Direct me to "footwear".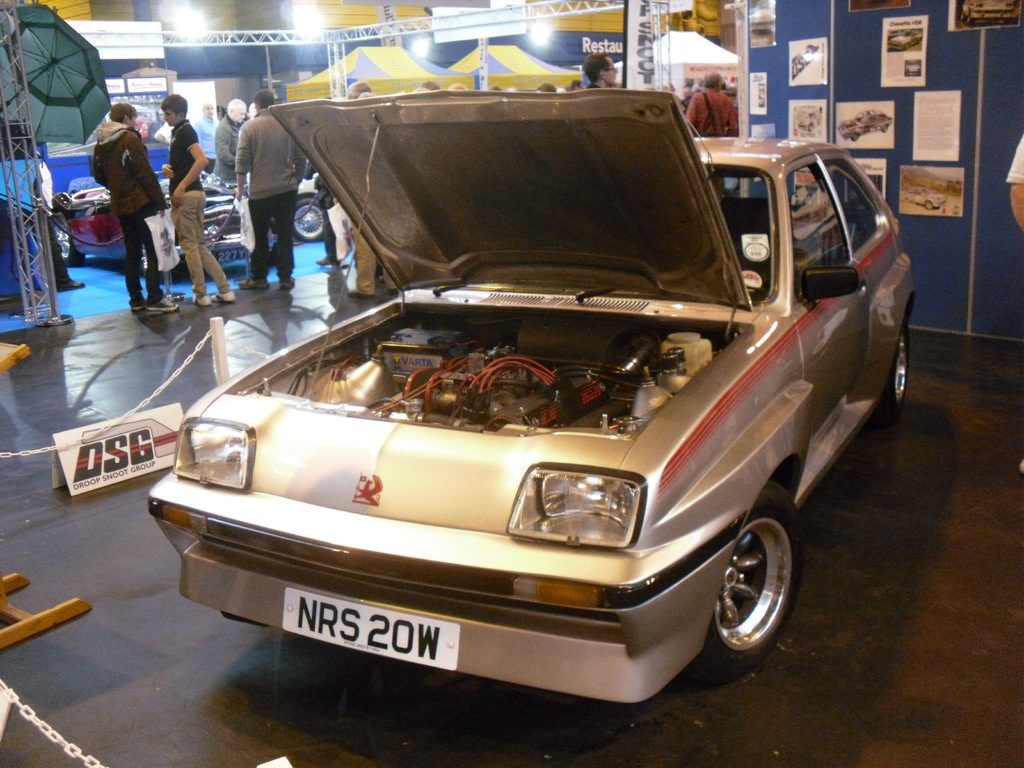
Direction: [251, 273, 267, 292].
